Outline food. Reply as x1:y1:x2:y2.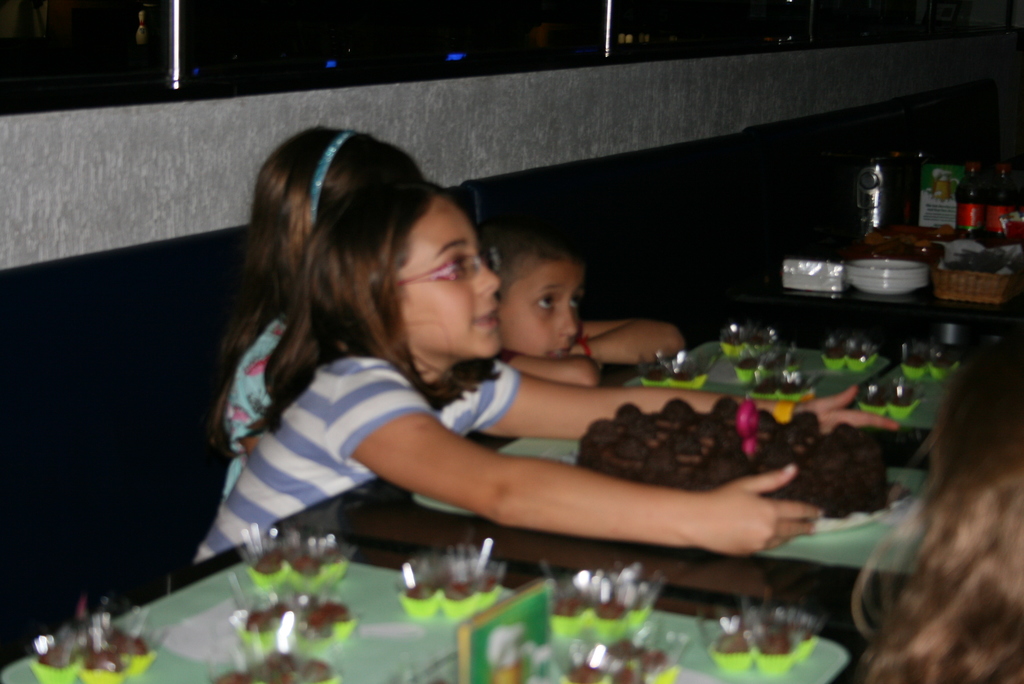
394:566:504:622.
